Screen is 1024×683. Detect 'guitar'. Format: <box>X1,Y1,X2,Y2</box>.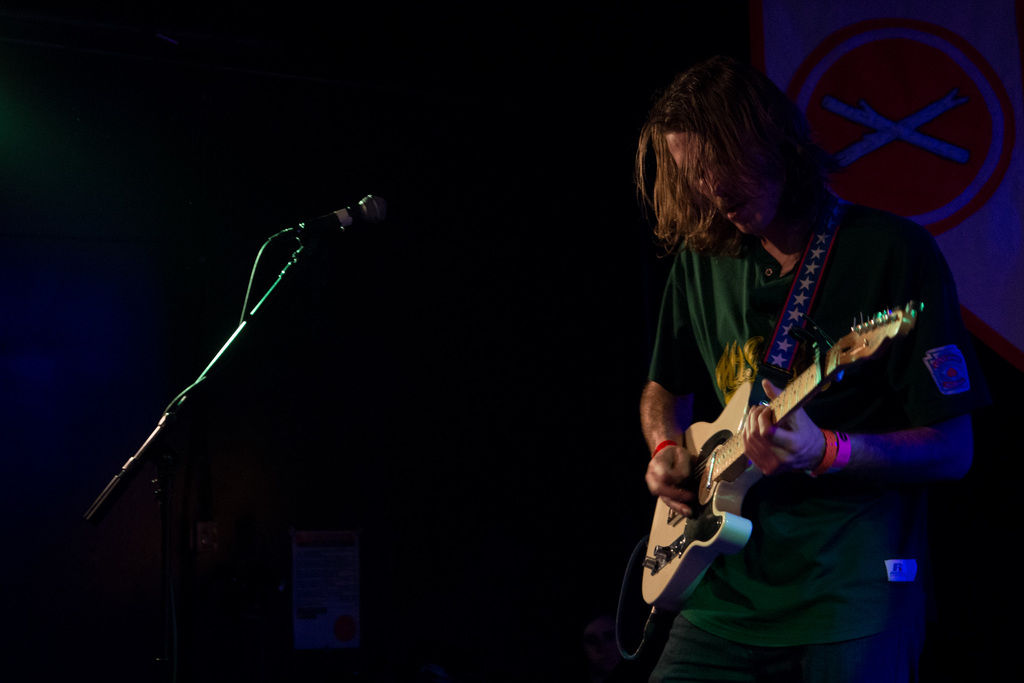
<box>639,304,929,612</box>.
